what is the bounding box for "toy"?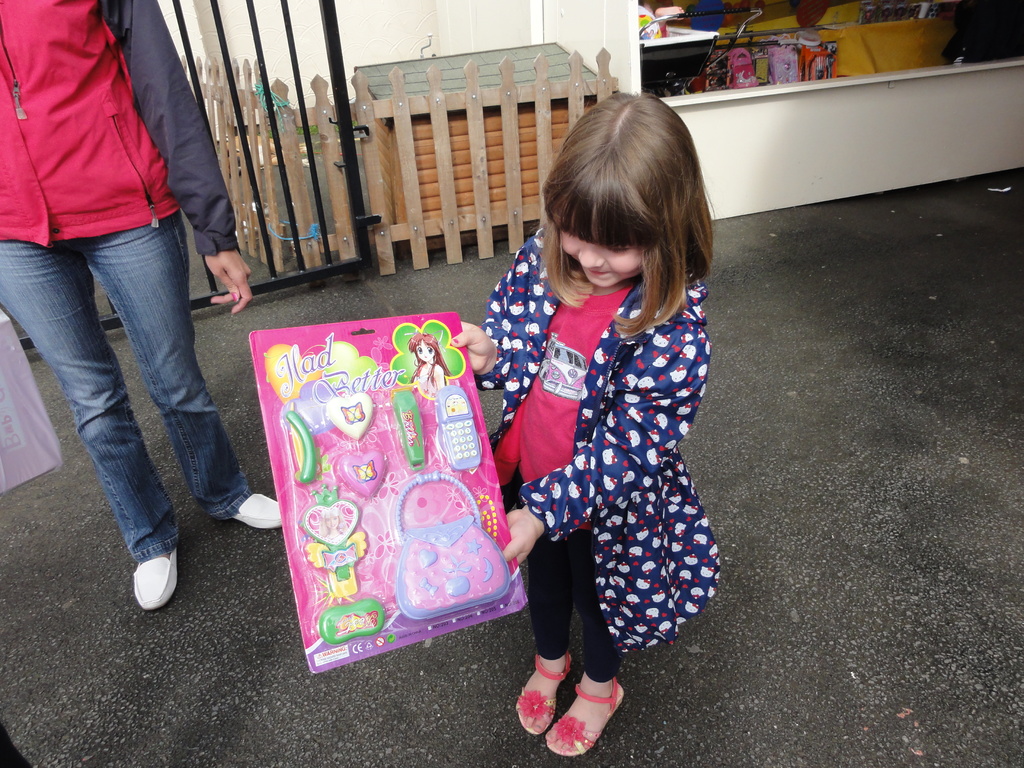
Rect(808, 53, 836, 79).
